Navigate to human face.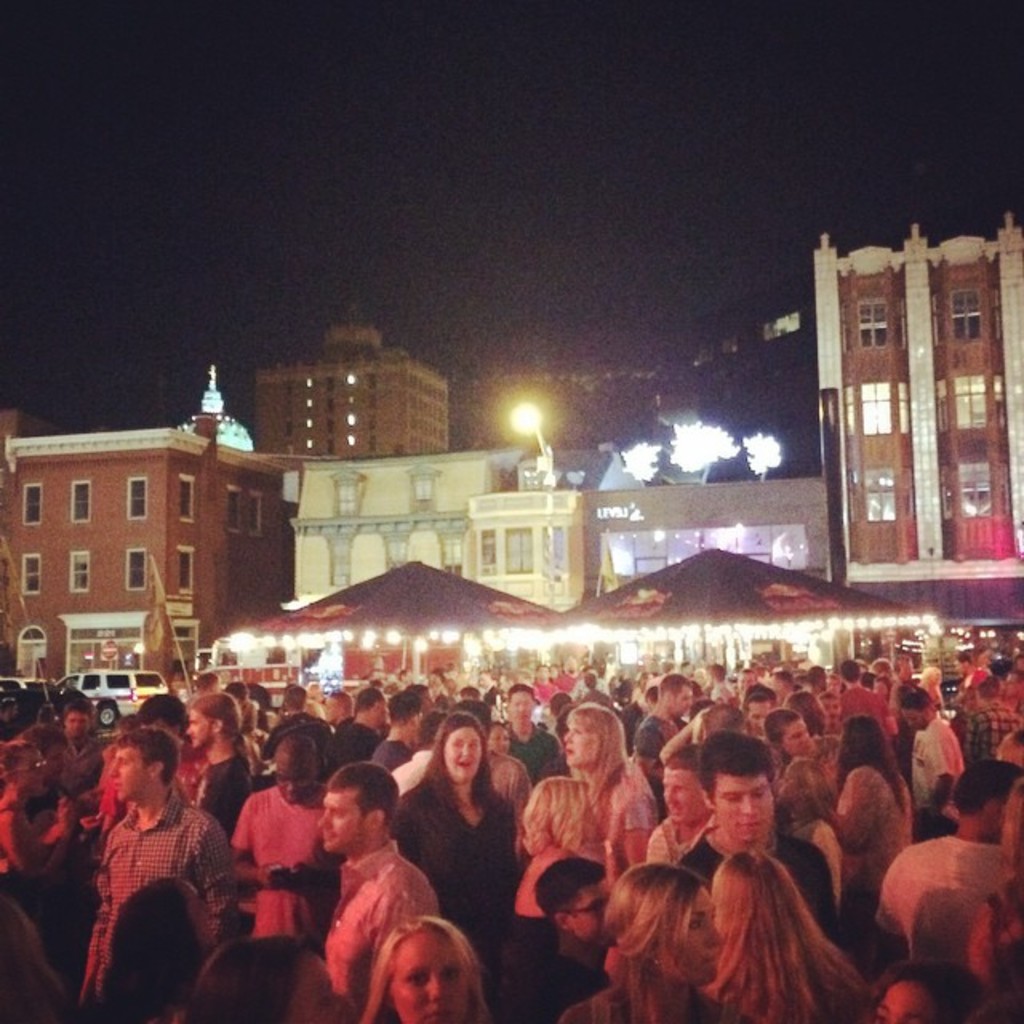
Navigation target: x1=66, y1=712, x2=86, y2=734.
